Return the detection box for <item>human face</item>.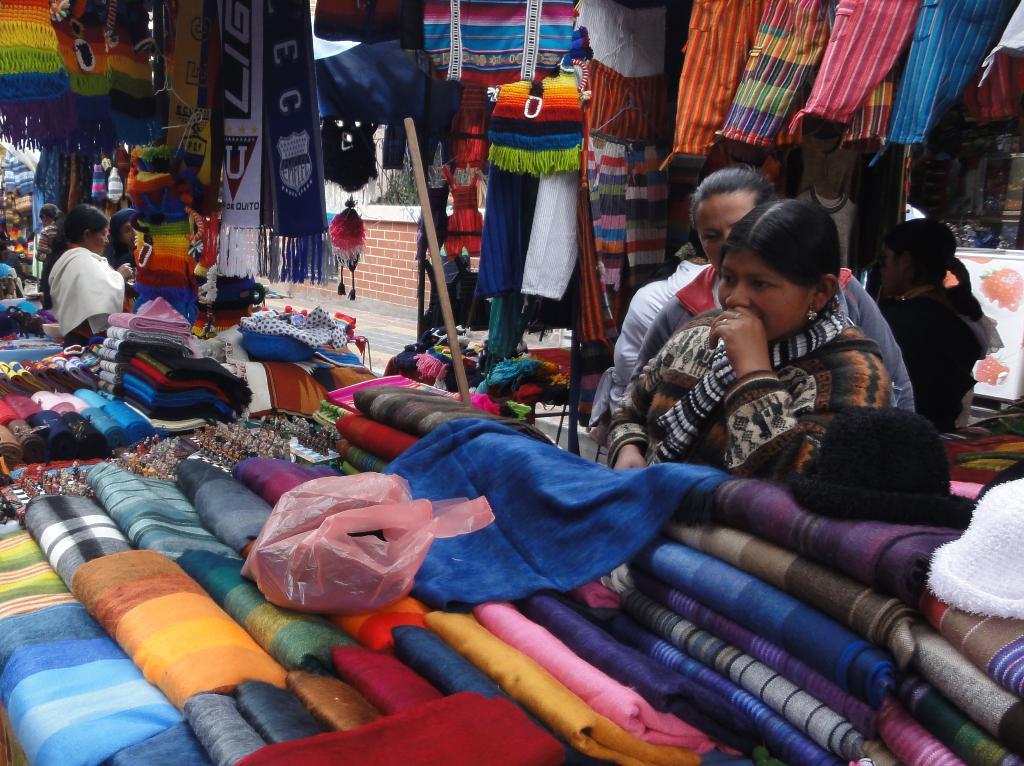
crop(83, 226, 108, 255).
